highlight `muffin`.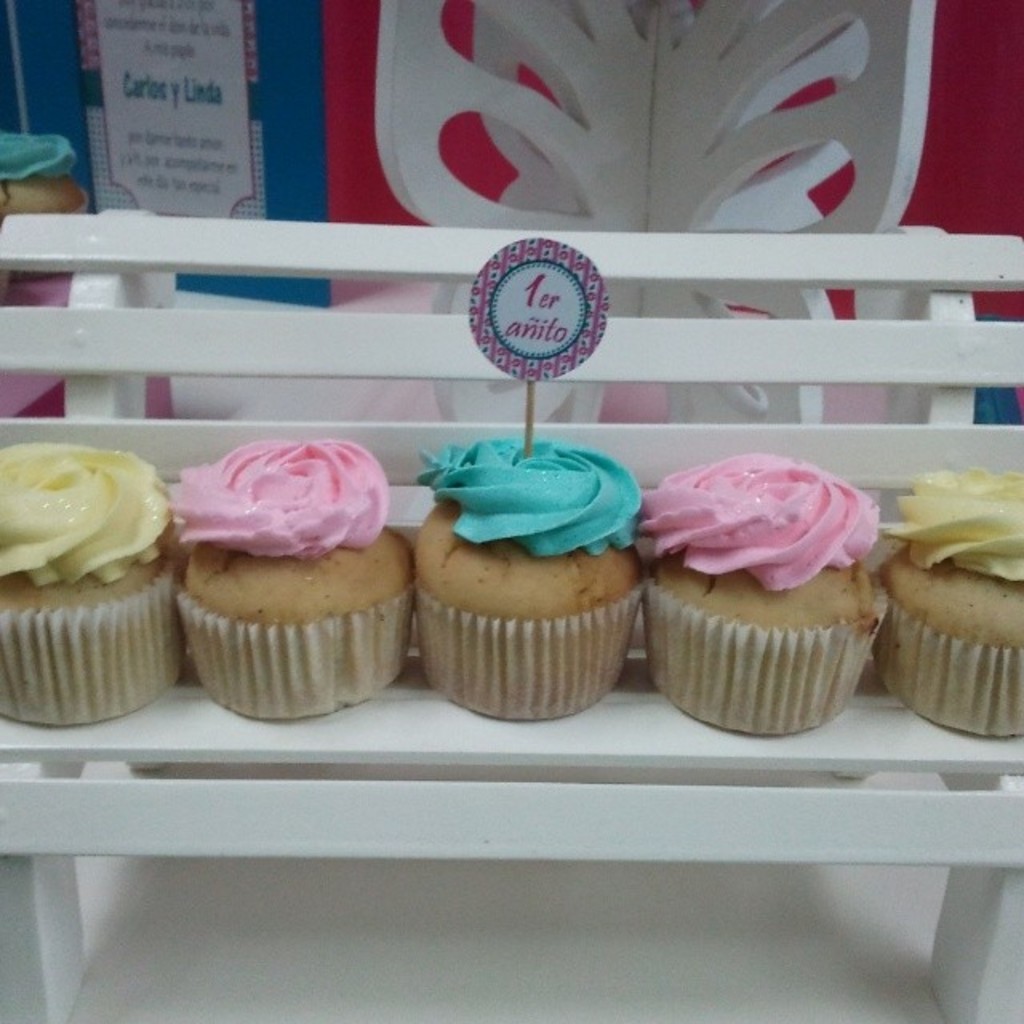
Highlighted region: pyautogui.locateOnScreen(408, 437, 643, 717).
